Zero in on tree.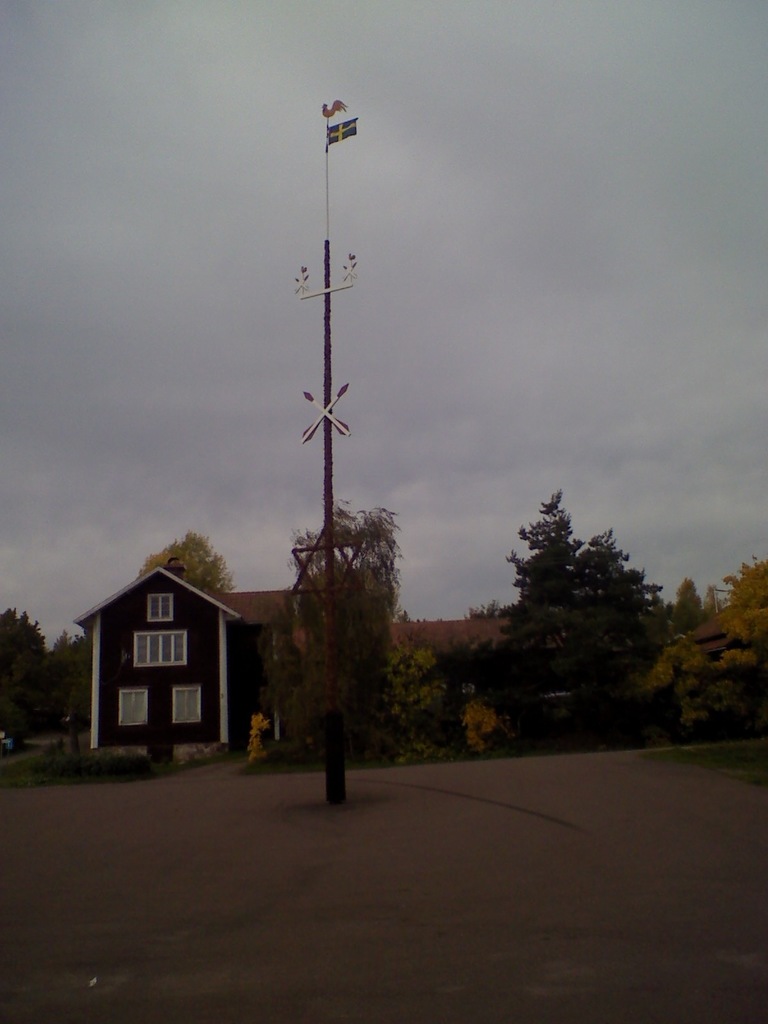
Zeroed in: detection(717, 557, 767, 644).
